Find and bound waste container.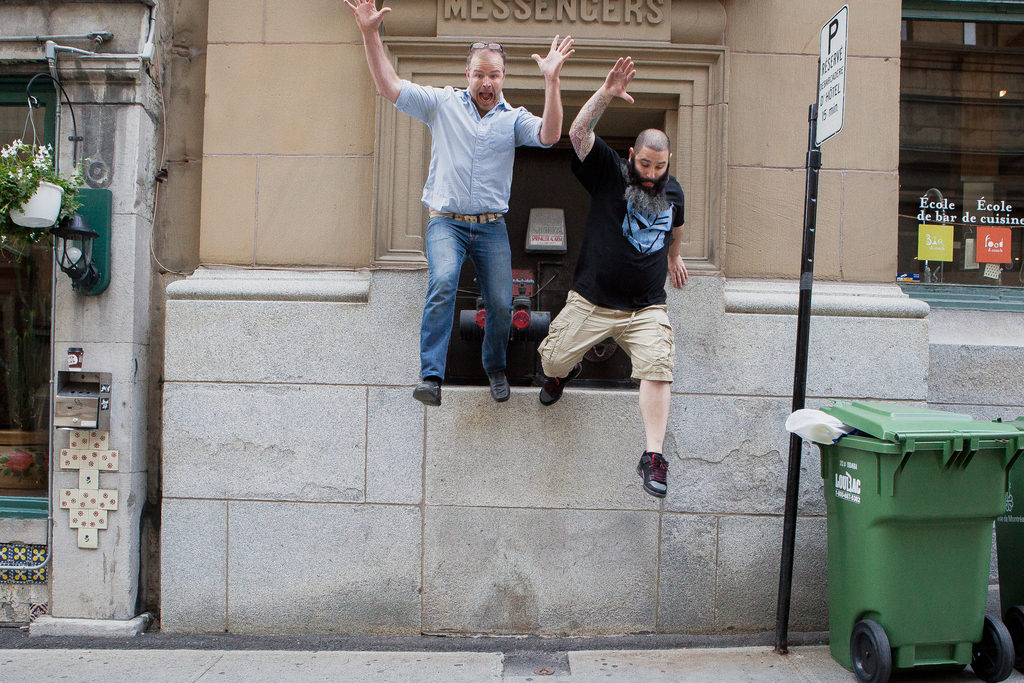
Bound: {"left": 818, "top": 435, "right": 1003, "bottom": 681}.
